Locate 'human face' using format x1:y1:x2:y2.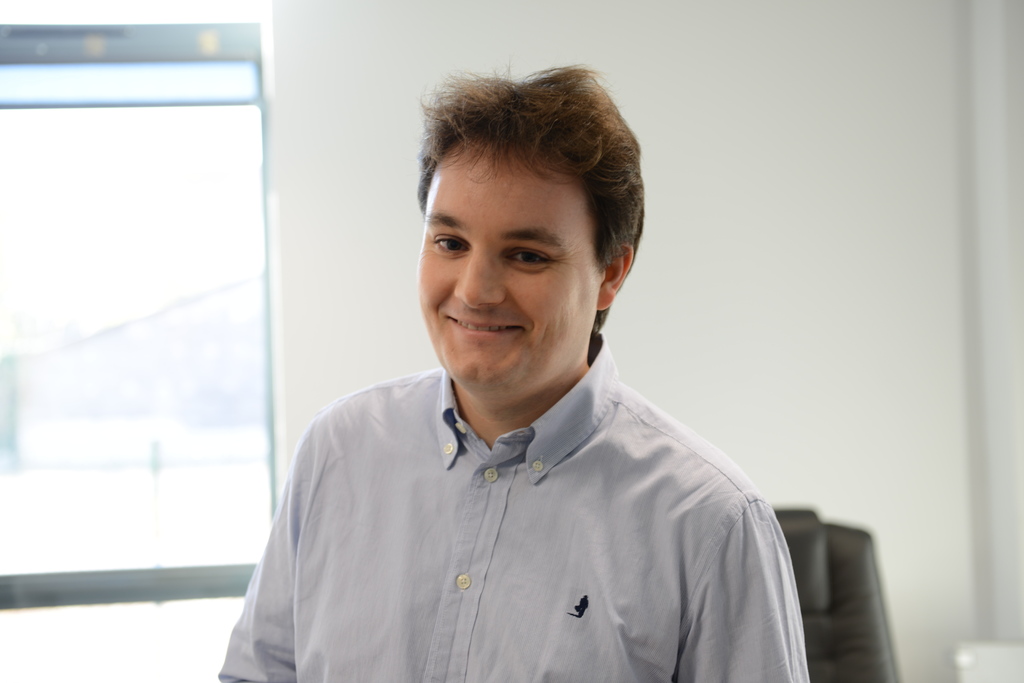
414:138:596:390.
